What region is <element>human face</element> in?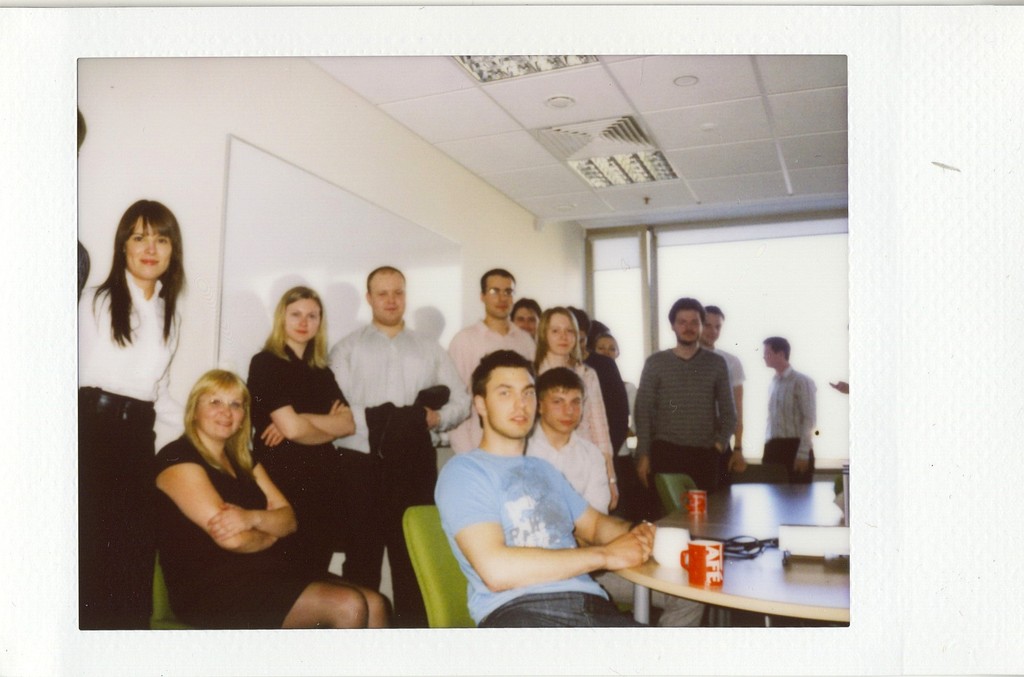
select_region(194, 394, 246, 440).
